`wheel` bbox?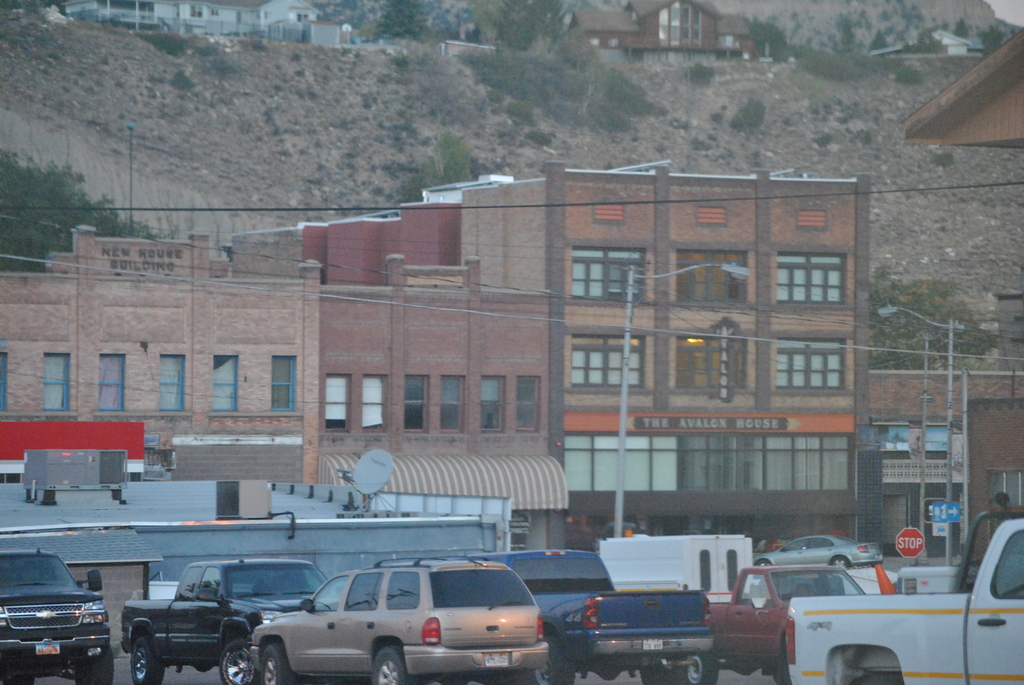
258:643:300:684
